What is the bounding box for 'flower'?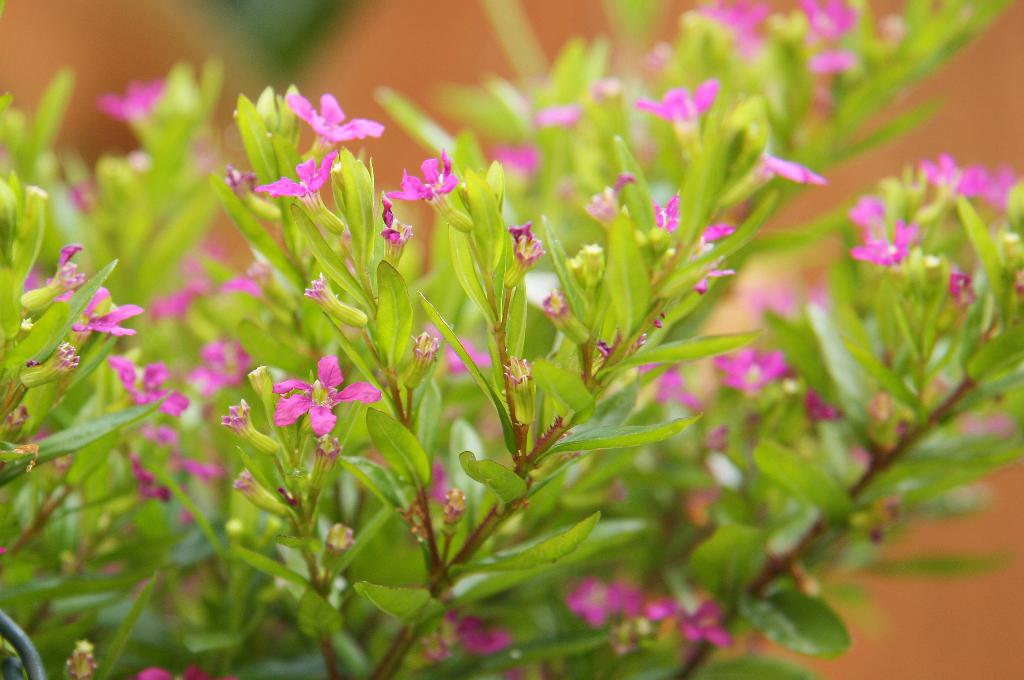
[left=483, top=136, right=543, bottom=172].
